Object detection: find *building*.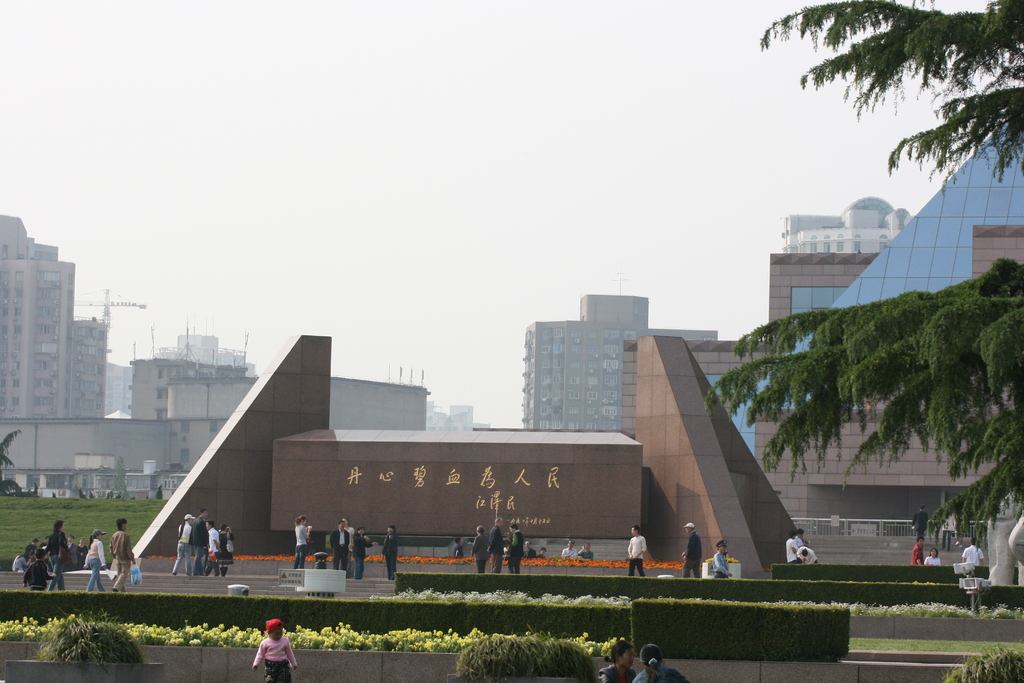
[left=129, top=354, right=253, bottom=419].
